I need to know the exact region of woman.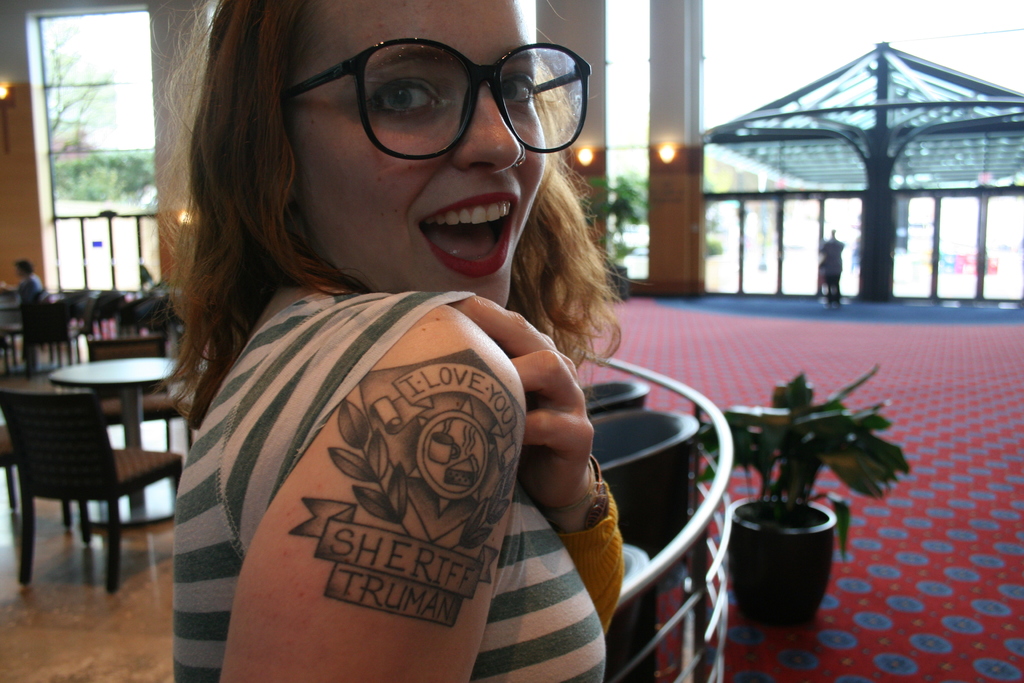
Region: x1=153 y1=0 x2=630 y2=682.
